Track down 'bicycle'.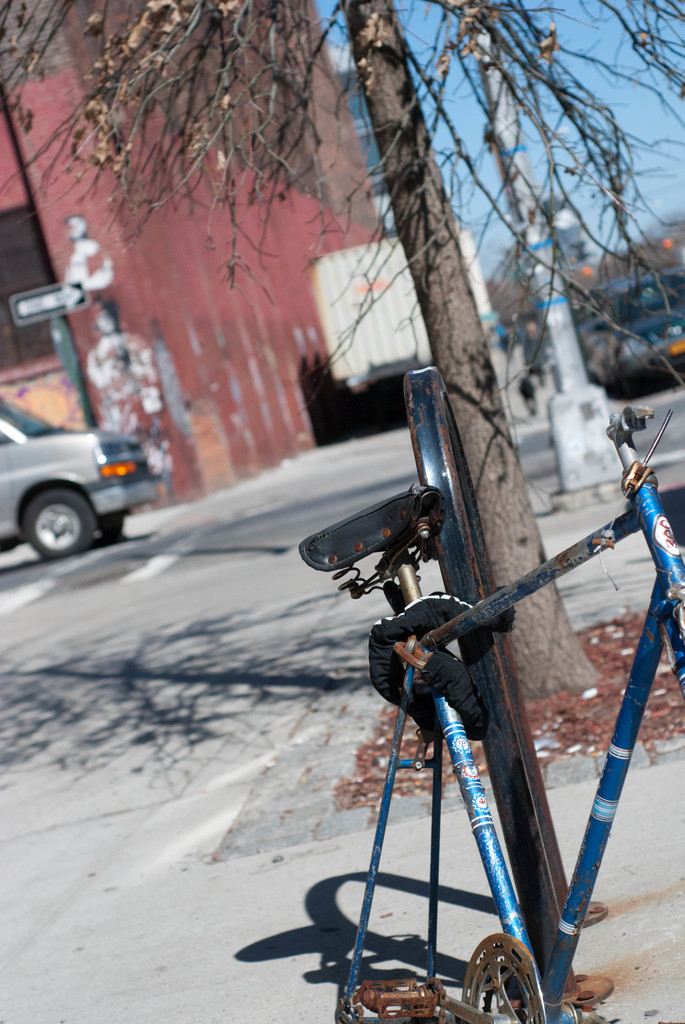
Tracked to [x1=288, y1=384, x2=684, y2=1023].
